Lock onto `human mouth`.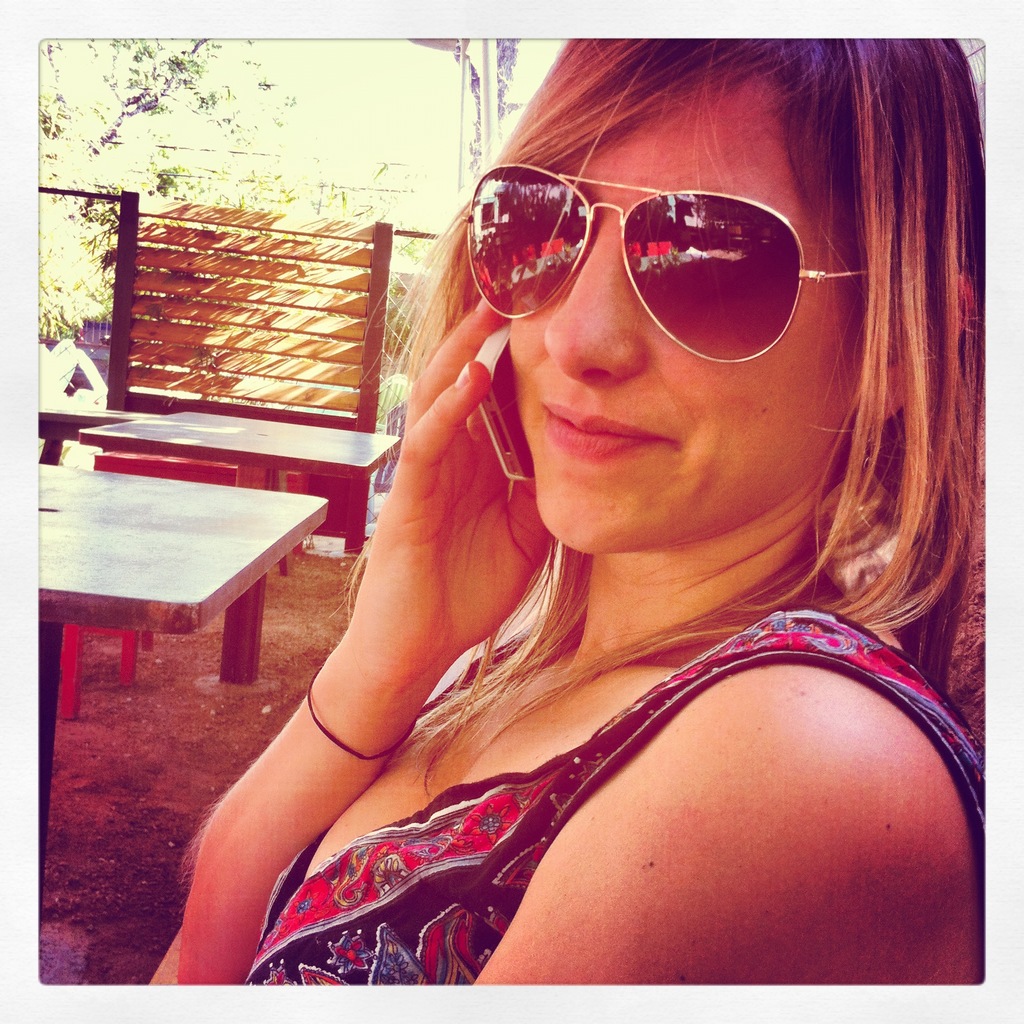
Locked: x1=541 y1=403 x2=677 y2=465.
